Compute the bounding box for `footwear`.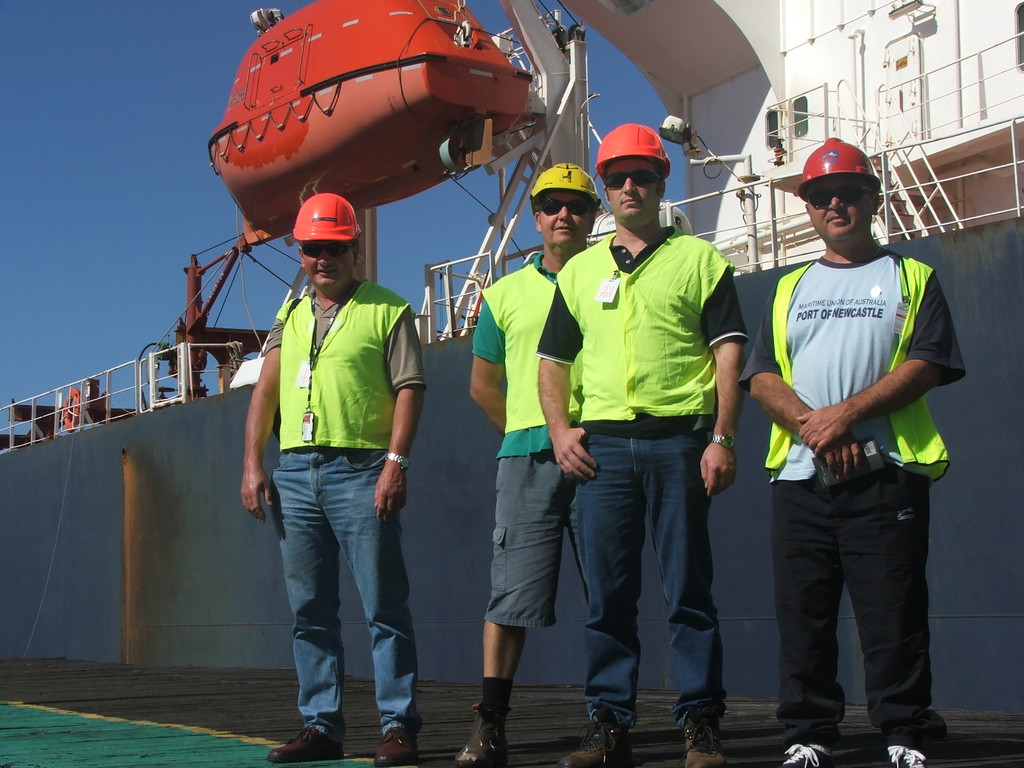
region(560, 710, 632, 767).
